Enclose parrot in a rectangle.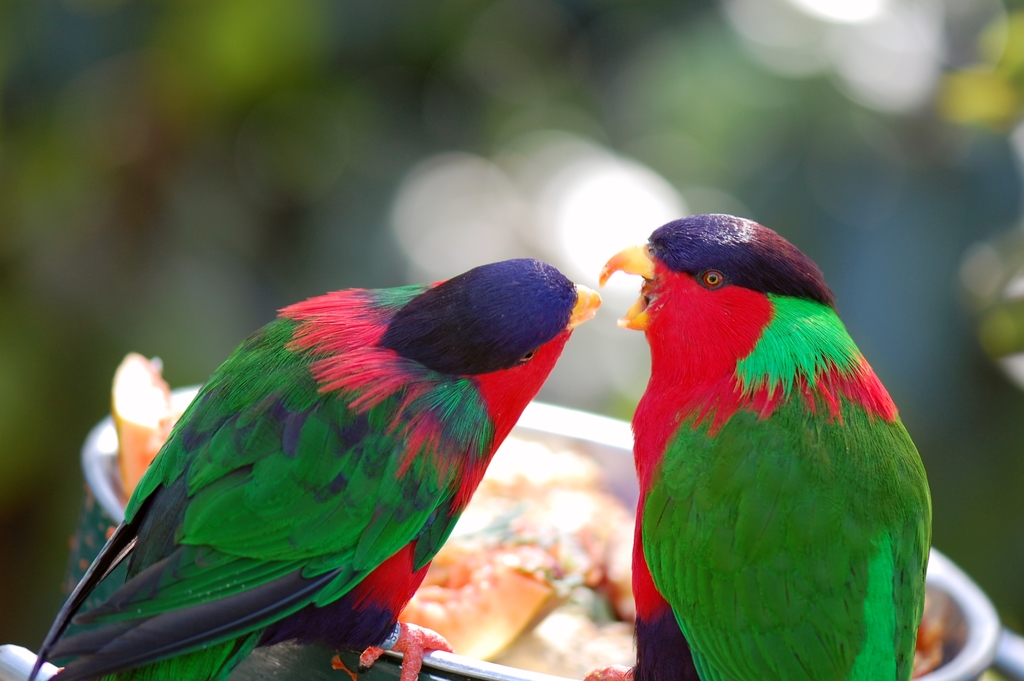
bbox(599, 213, 931, 680).
